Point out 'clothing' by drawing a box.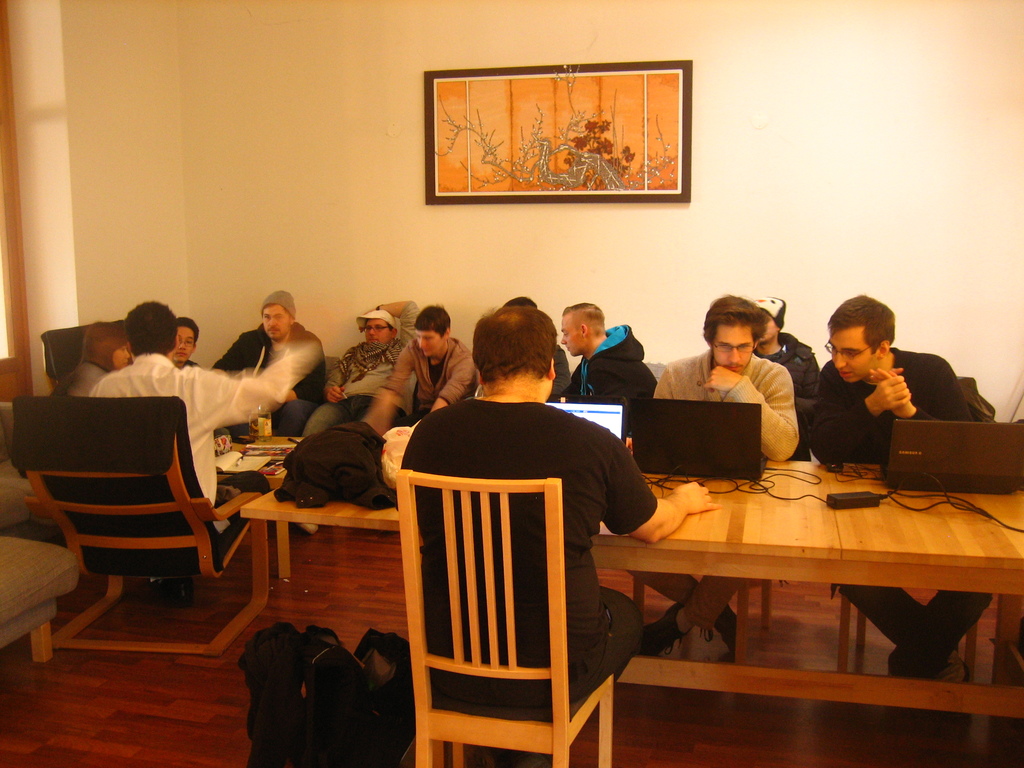
bbox=(209, 322, 322, 403).
